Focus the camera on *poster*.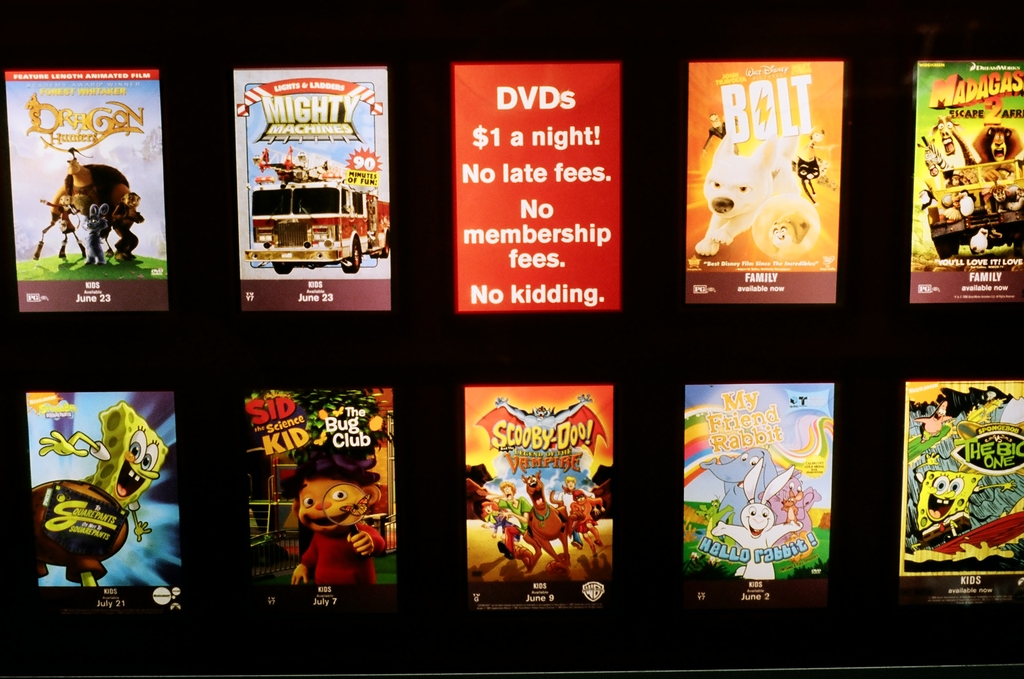
Focus region: 452 60 624 314.
